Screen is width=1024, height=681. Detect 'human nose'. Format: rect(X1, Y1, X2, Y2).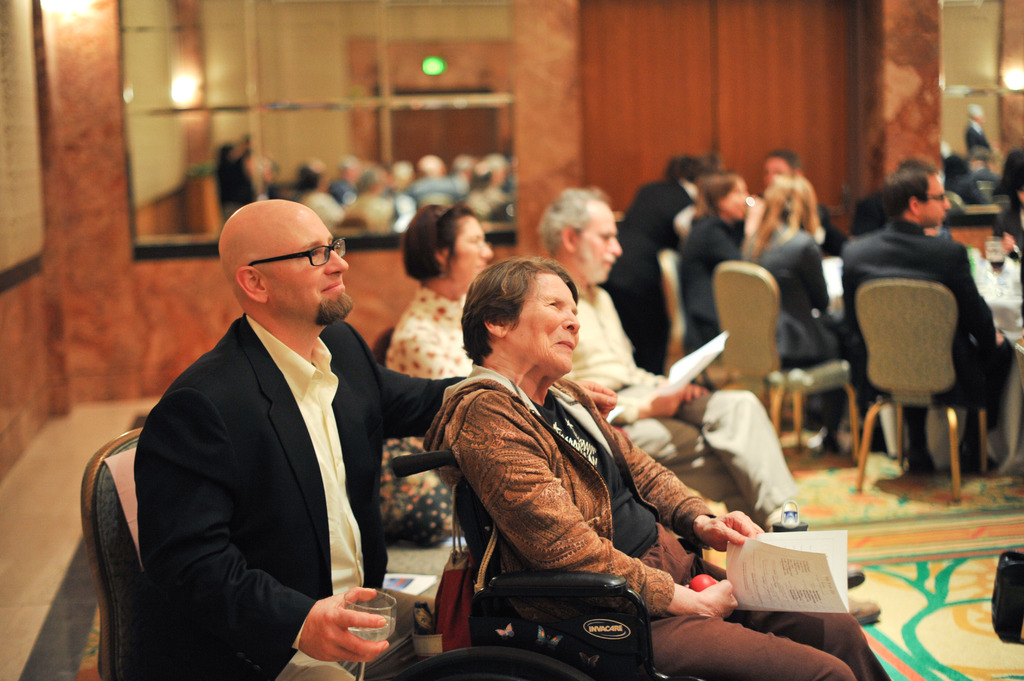
rect(607, 237, 623, 257).
